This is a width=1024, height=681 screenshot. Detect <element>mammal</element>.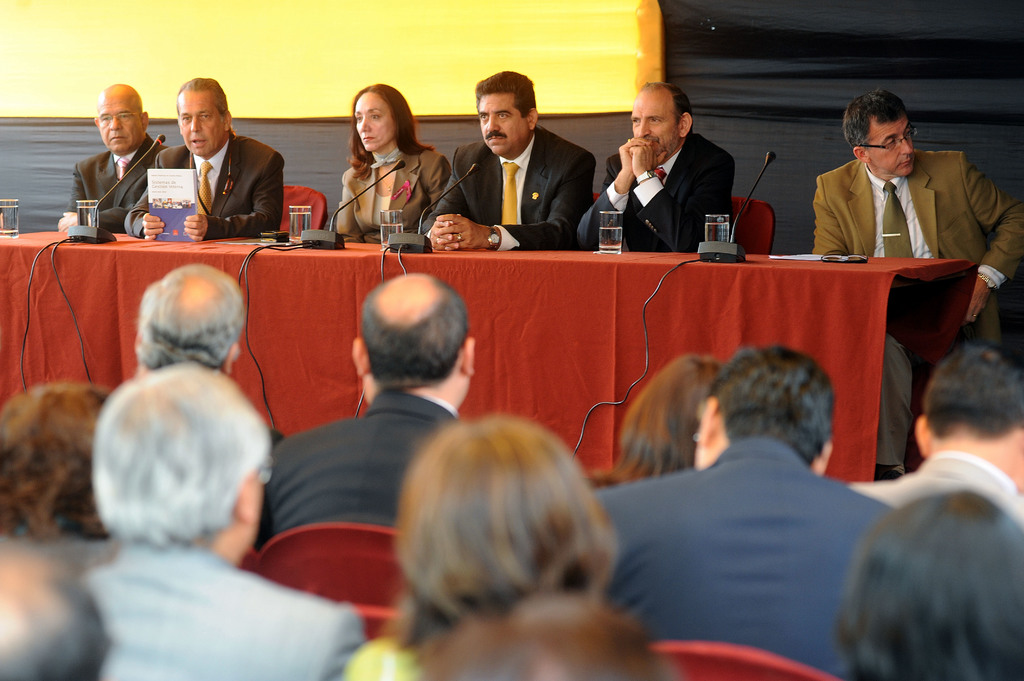
pyautogui.locateOnScreen(0, 531, 124, 680).
